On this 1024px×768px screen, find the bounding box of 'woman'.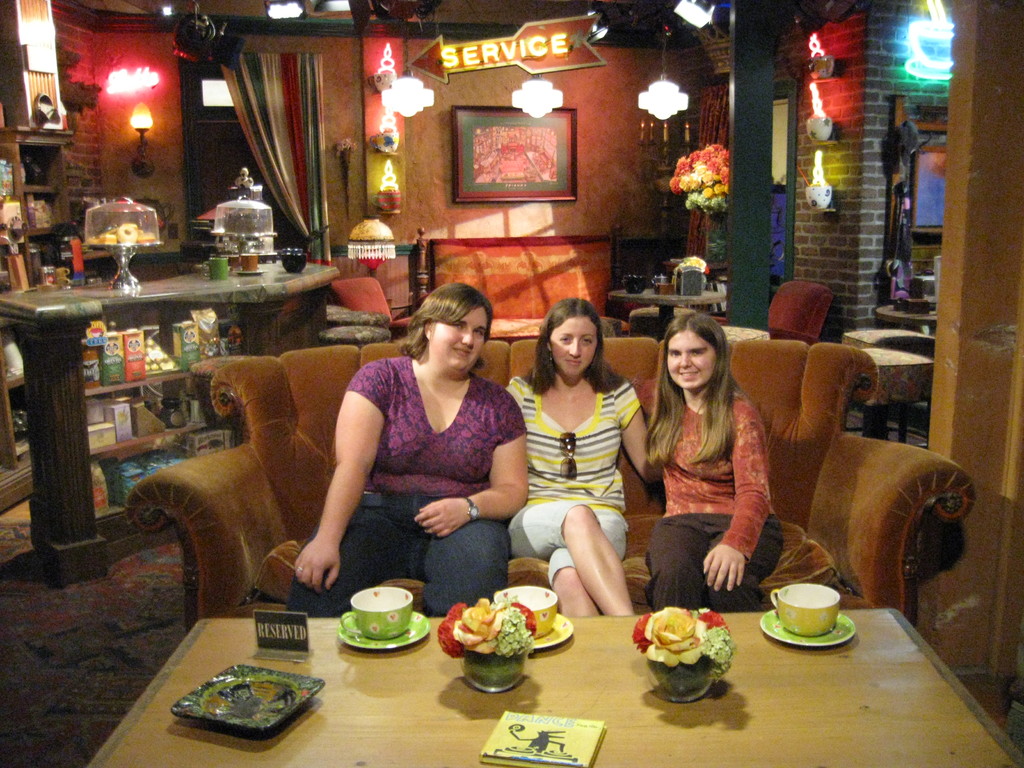
Bounding box: (502,298,650,621).
